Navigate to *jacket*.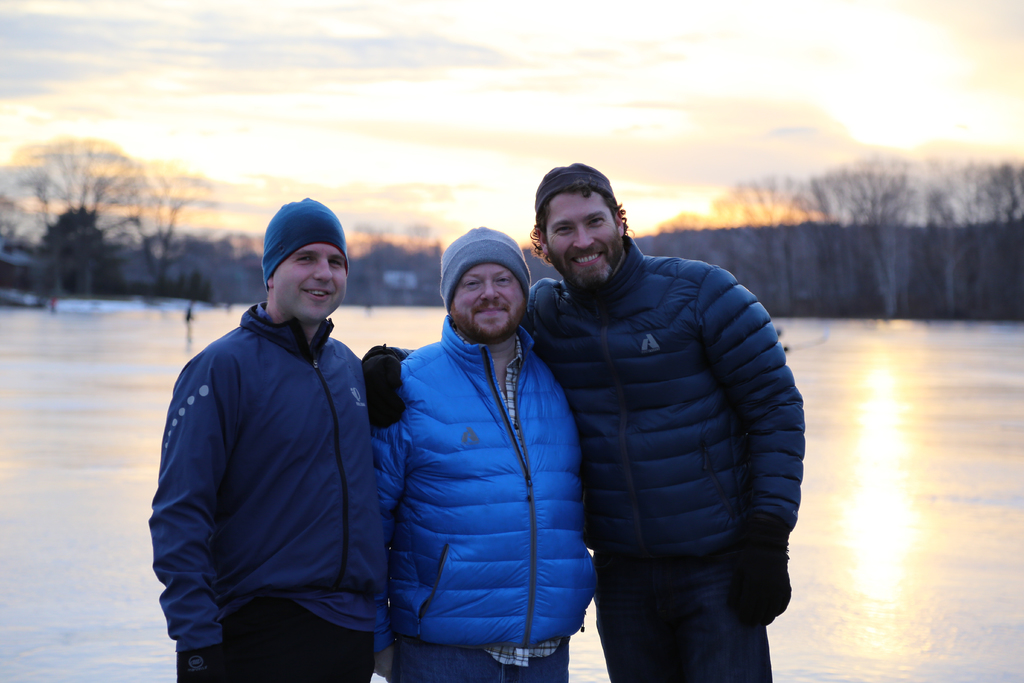
Navigation target: l=371, t=252, r=591, b=648.
